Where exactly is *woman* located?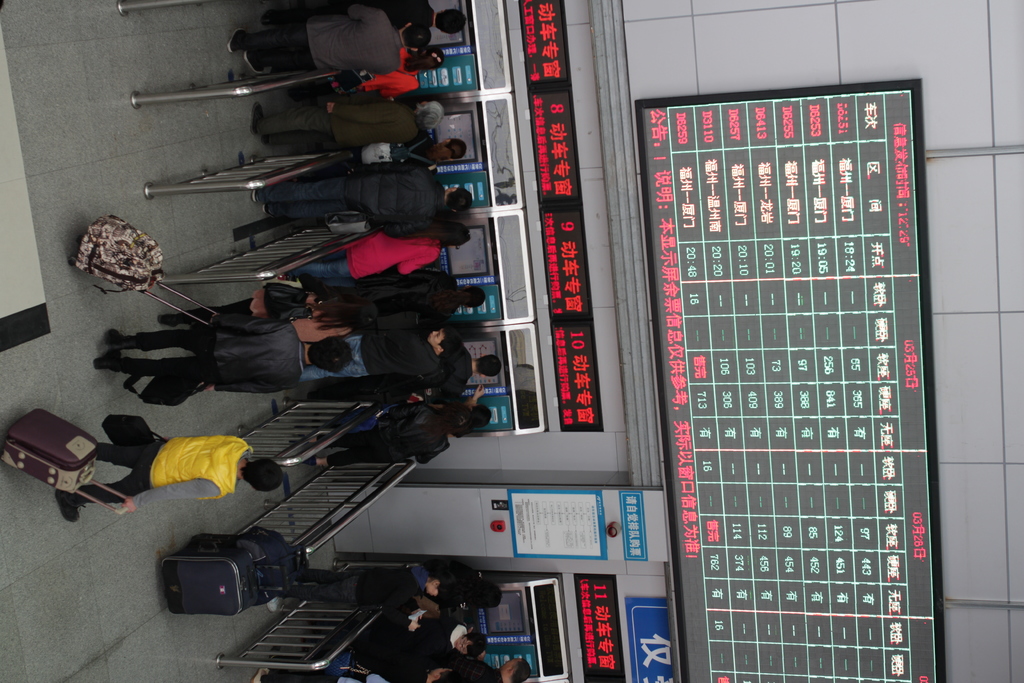
Its bounding box is {"x1": 297, "y1": 405, "x2": 468, "y2": 466}.
